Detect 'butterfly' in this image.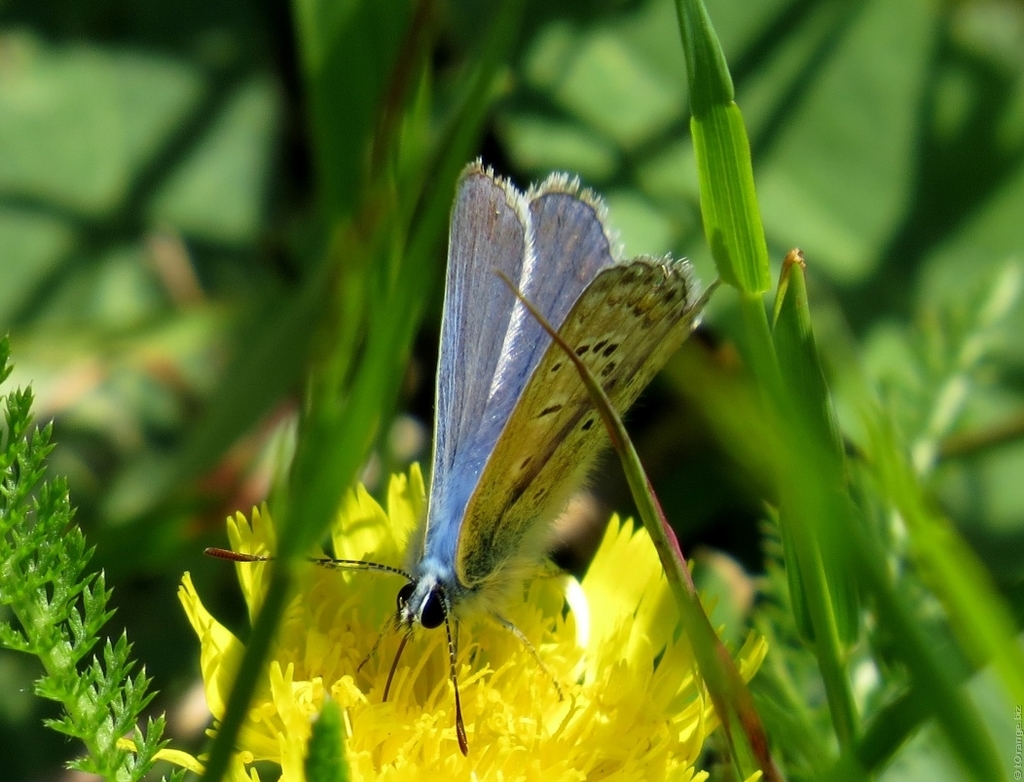
Detection: {"left": 252, "top": 132, "right": 717, "bottom": 768}.
